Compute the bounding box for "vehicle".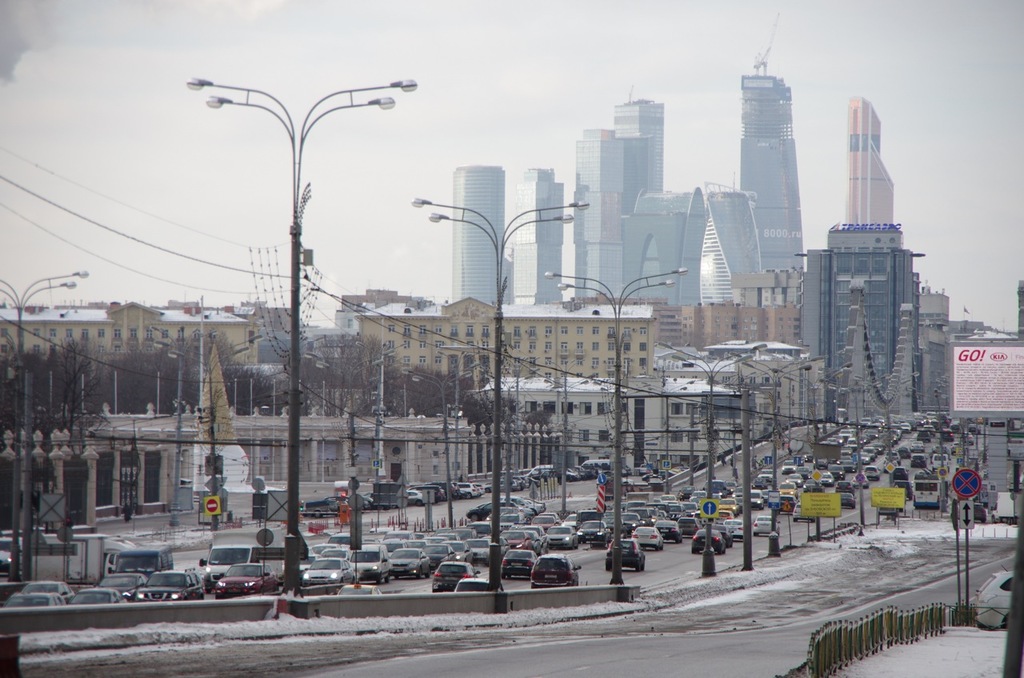
crop(456, 575, 505, 594).
